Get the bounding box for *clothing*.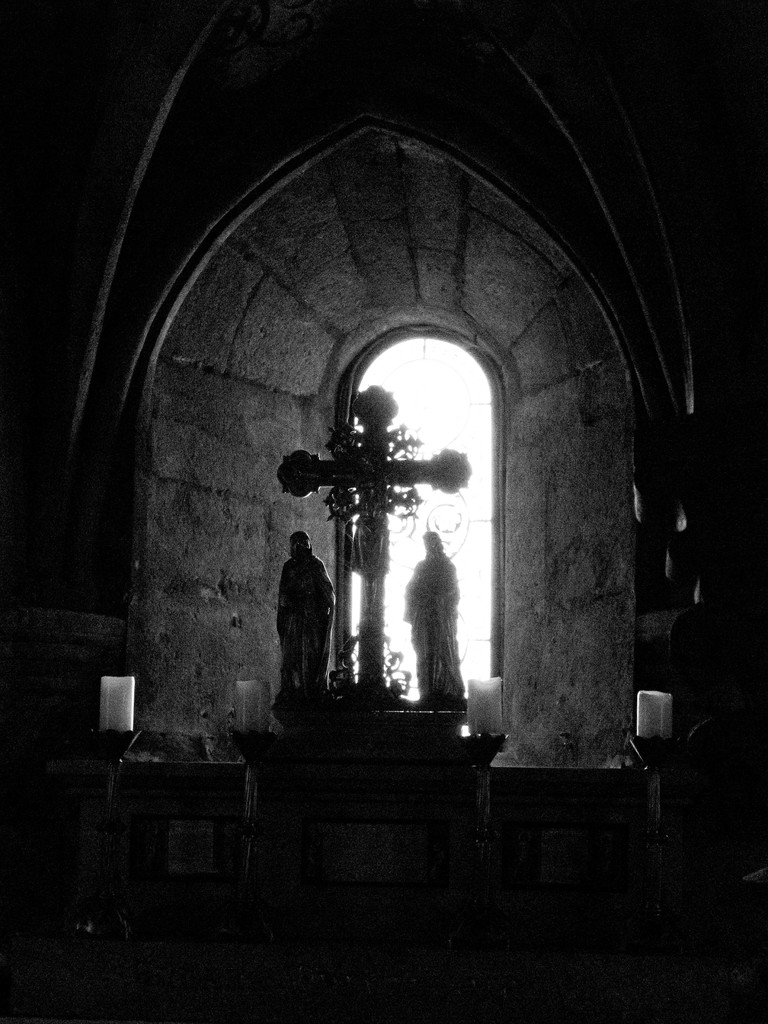
<region>405, 556, 468, 691</region>.
